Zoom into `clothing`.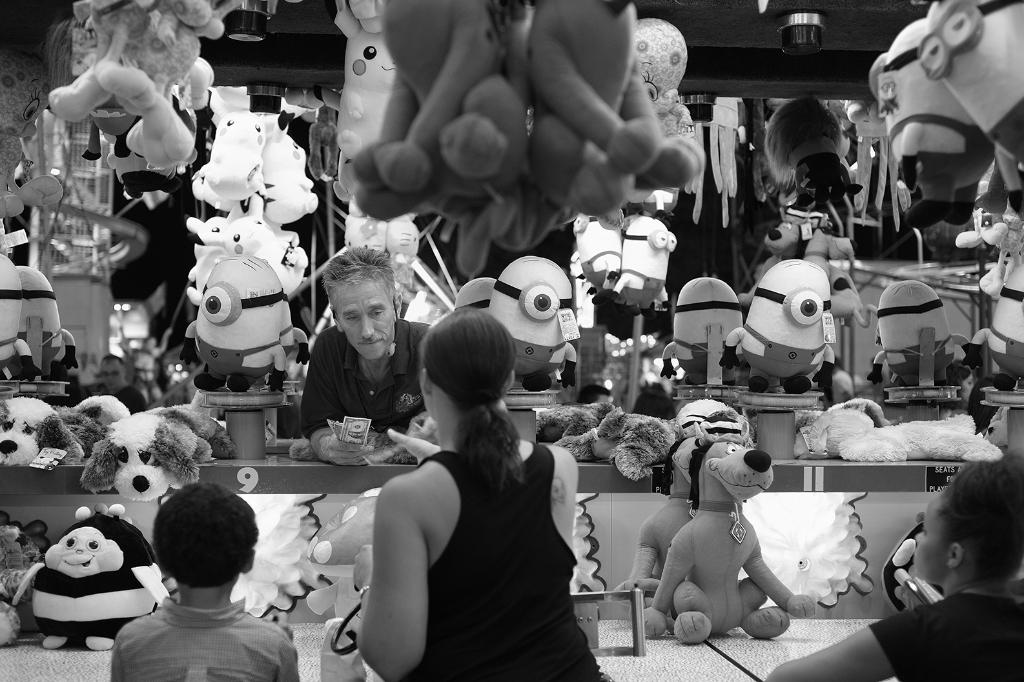
Zoom target: select_region(114, 605, 301, 681).
